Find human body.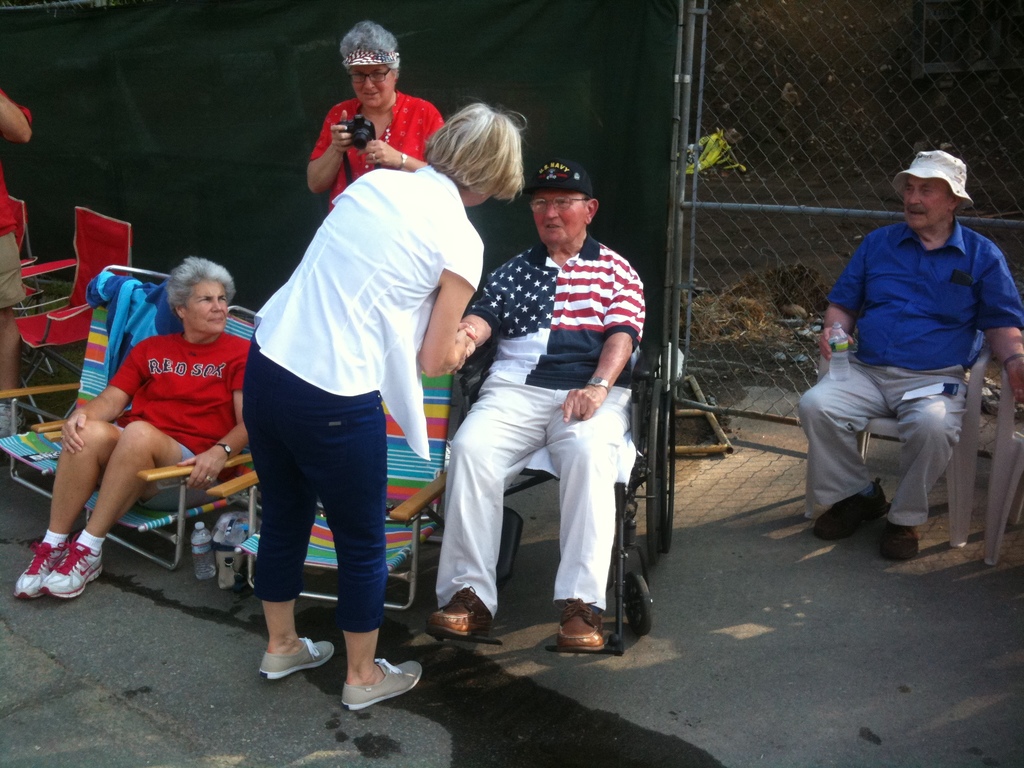
<region>0, 91, 36, 431</region>.
